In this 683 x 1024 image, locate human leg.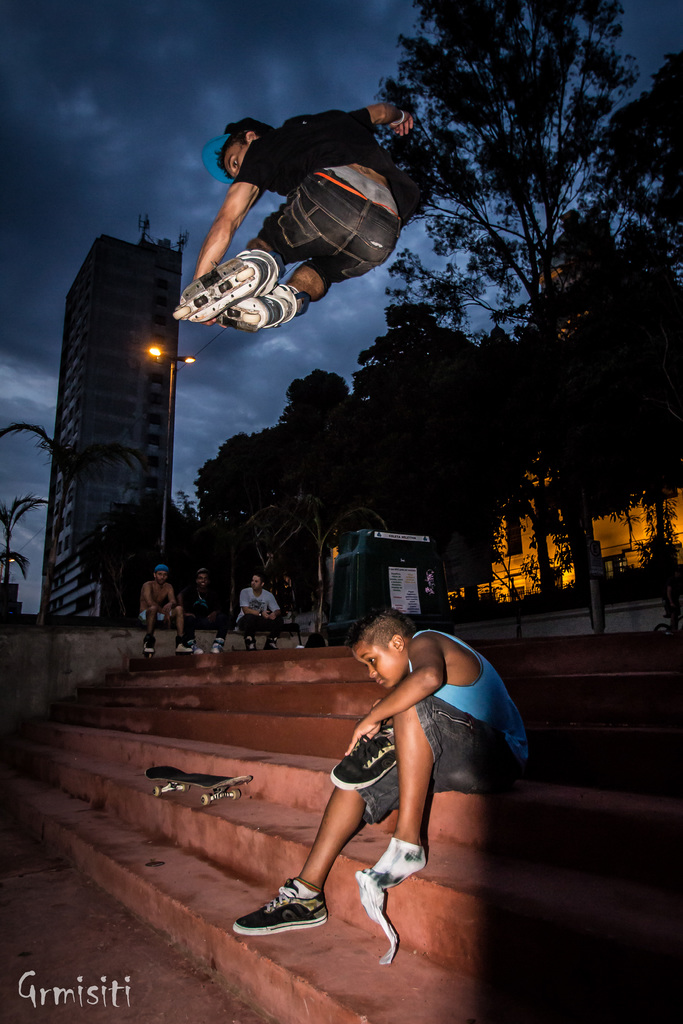
Bounding box: rect(267, 615, 279, 645).
